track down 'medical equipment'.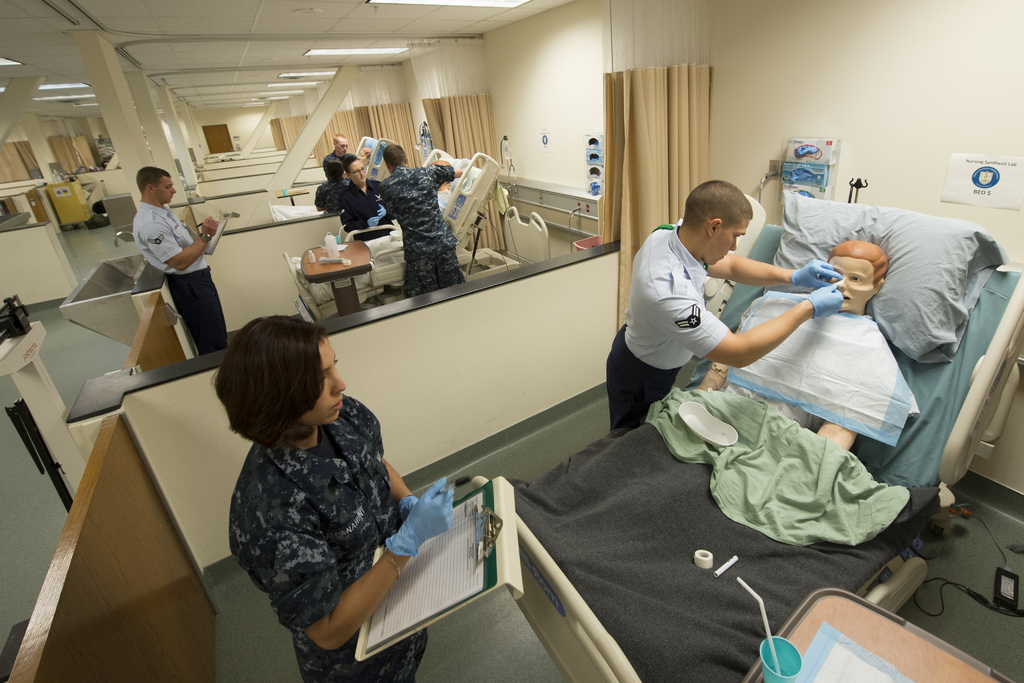
Tracked to box=[745, 589, 1013, 682].
